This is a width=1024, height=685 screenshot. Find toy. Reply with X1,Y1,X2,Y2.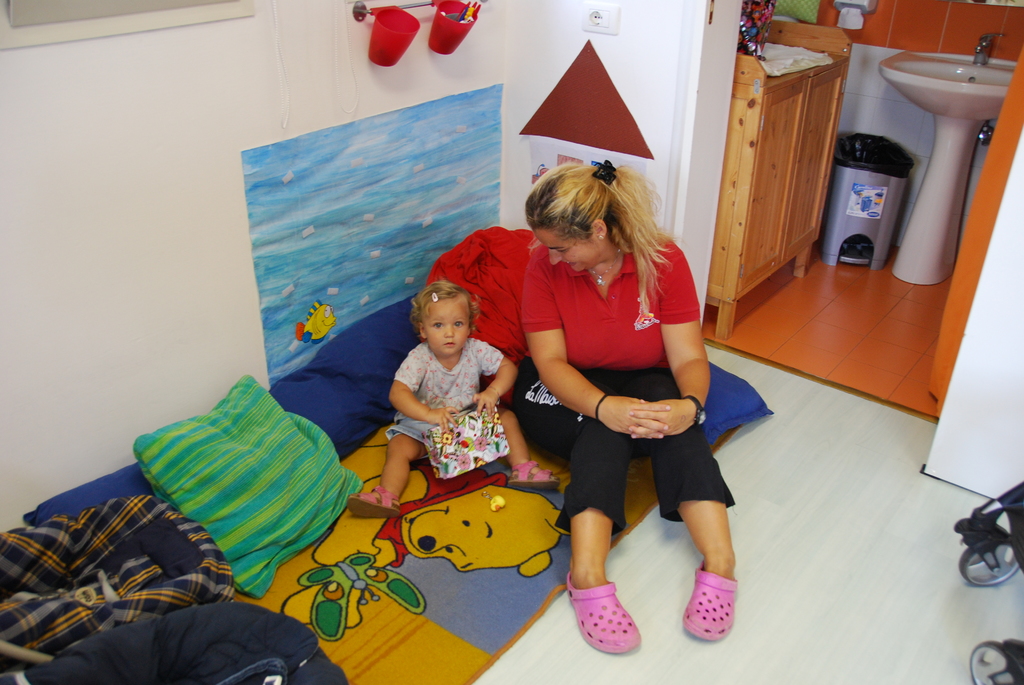
427,405,513,479.
